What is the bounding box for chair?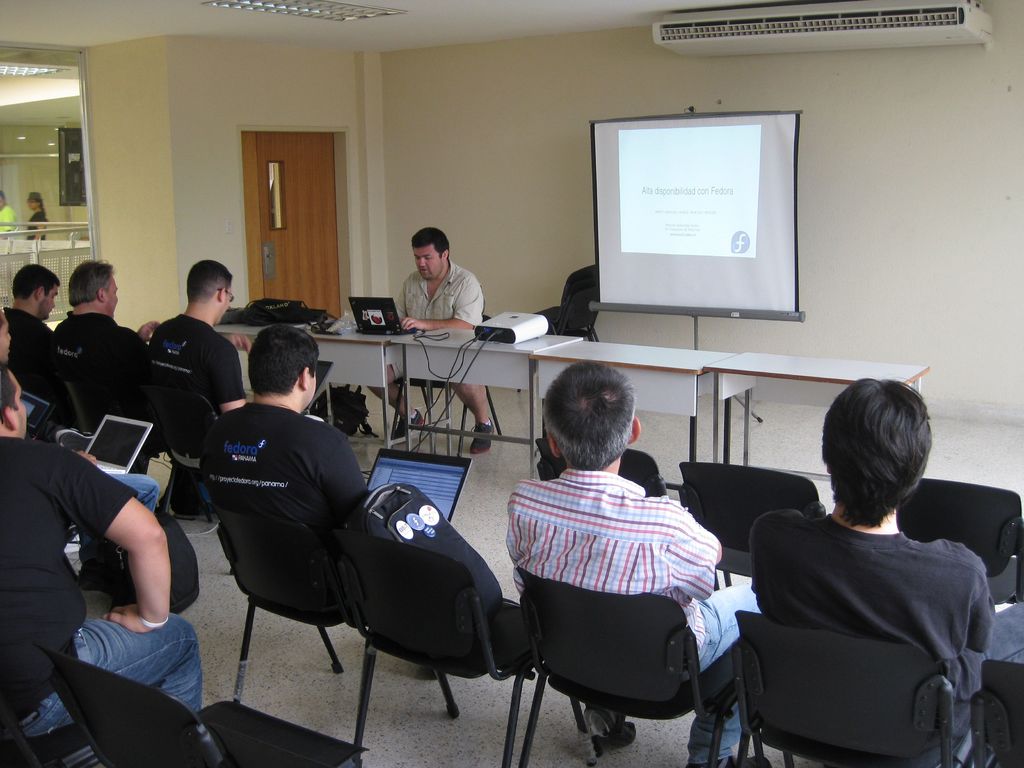
crop(324, 524, 596, 767).
